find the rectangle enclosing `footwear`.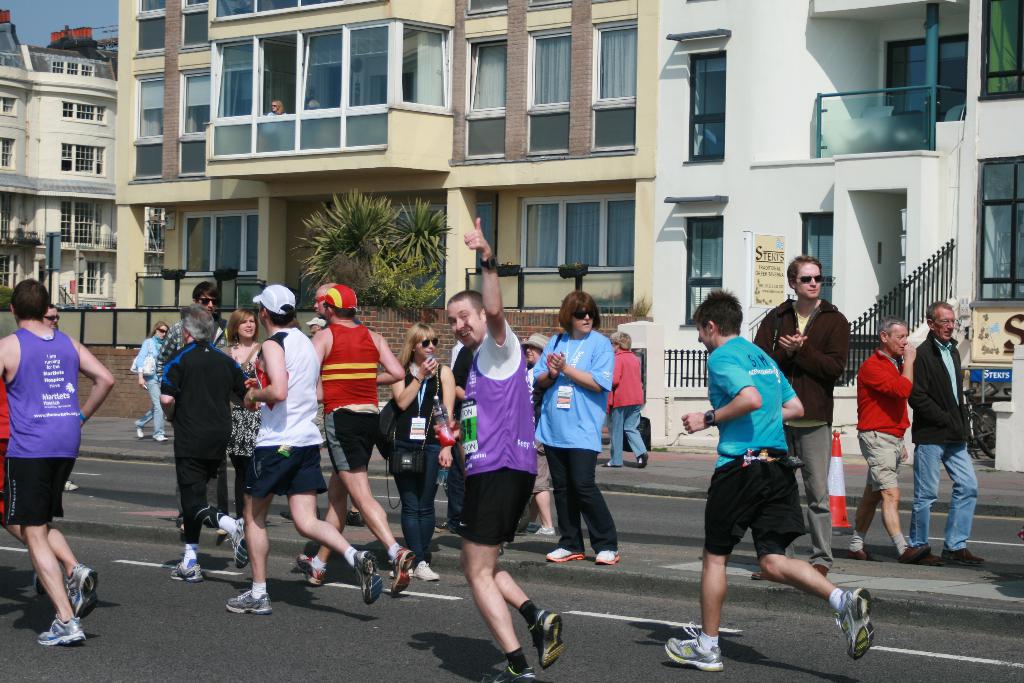
<bbox>536, 526, 556, 534</bbox>.
